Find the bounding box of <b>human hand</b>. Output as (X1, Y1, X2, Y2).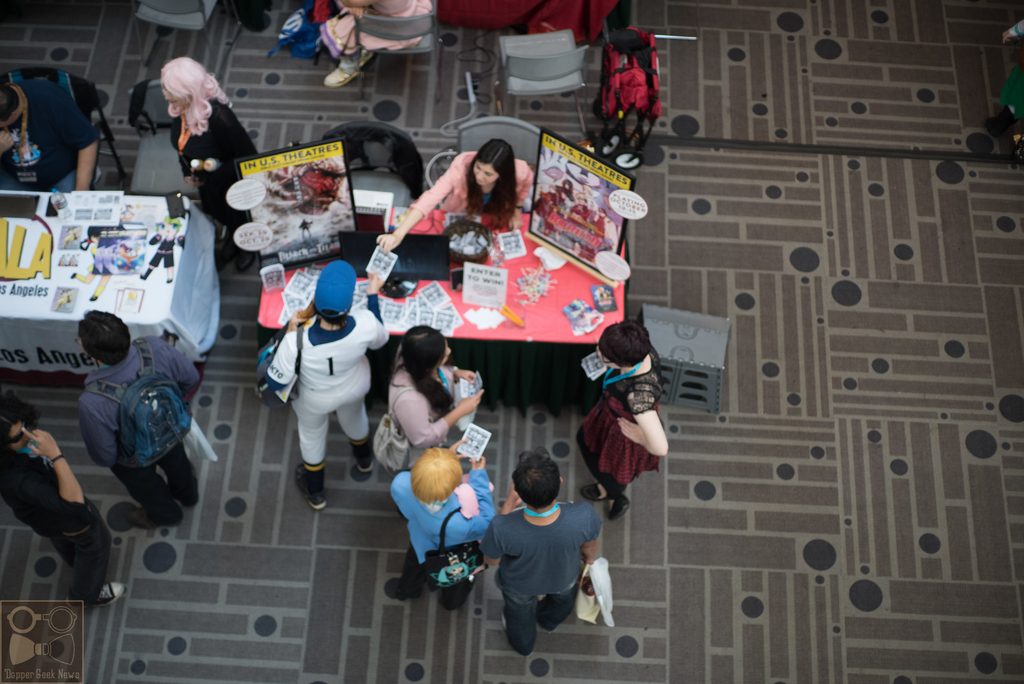
(458, 391, 483, 417).
